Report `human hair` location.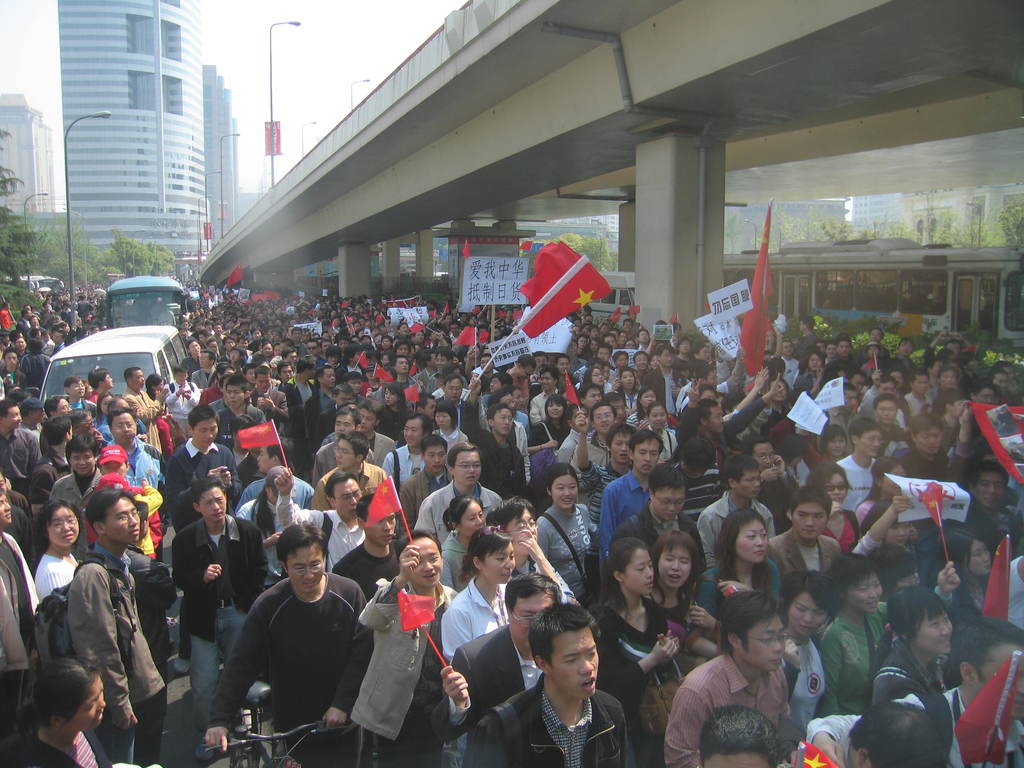
Report: <box>698,703,779,767</box>.
